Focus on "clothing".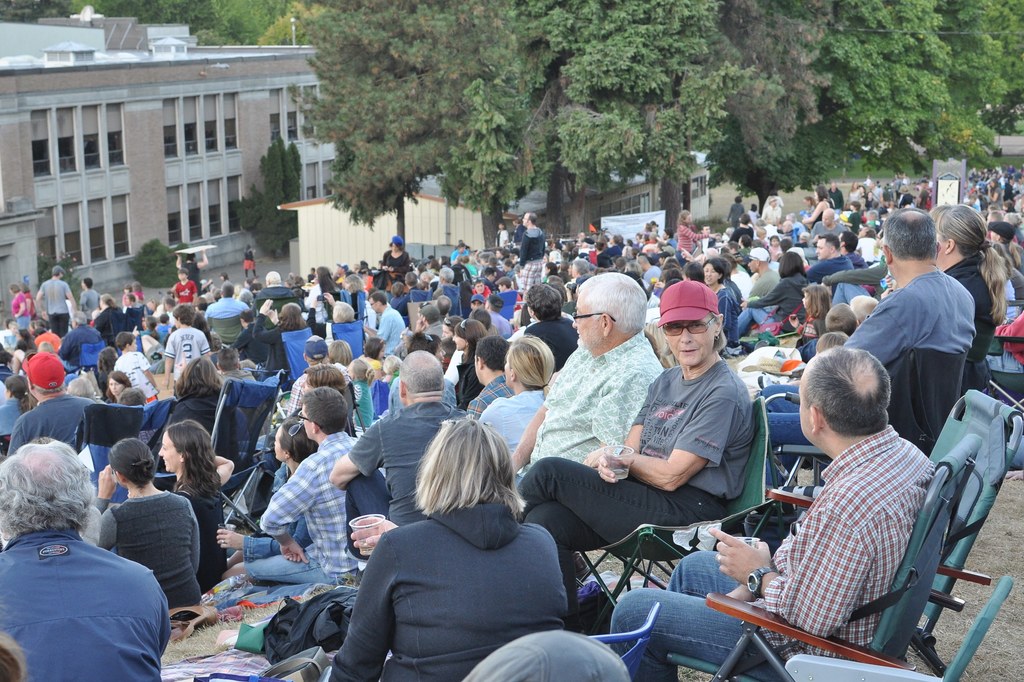
Focused at pyautogui.locateOnScreen(792, 220, 808, 236).
